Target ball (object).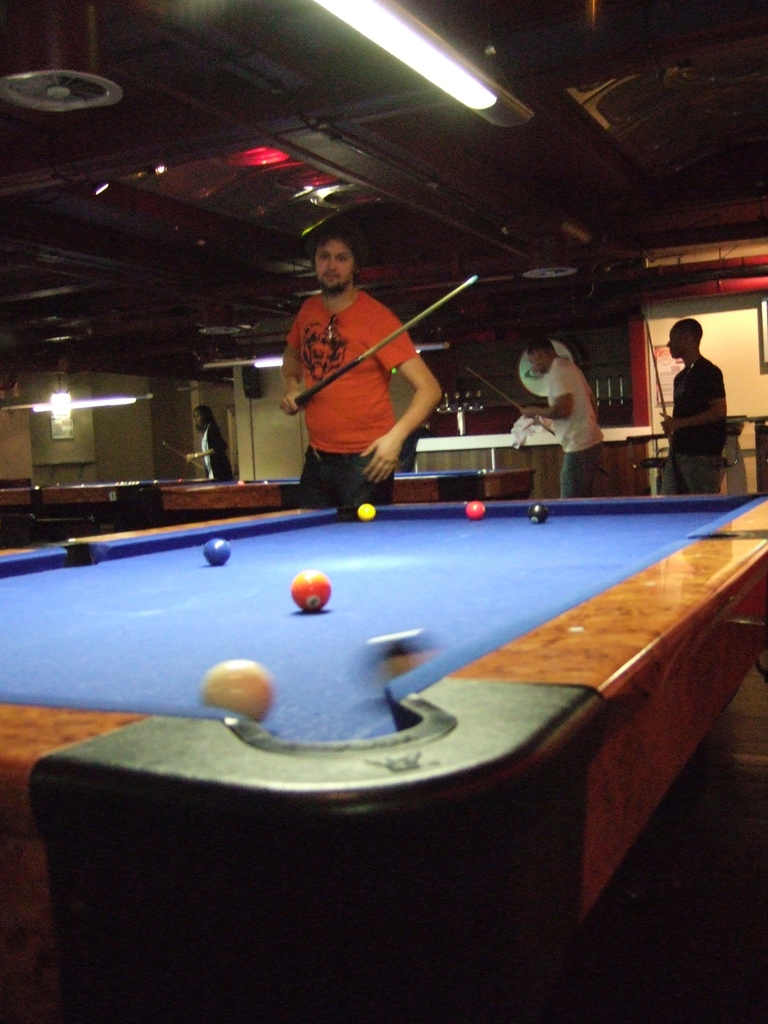
Target region: detection(527, 500, 547, 526).
